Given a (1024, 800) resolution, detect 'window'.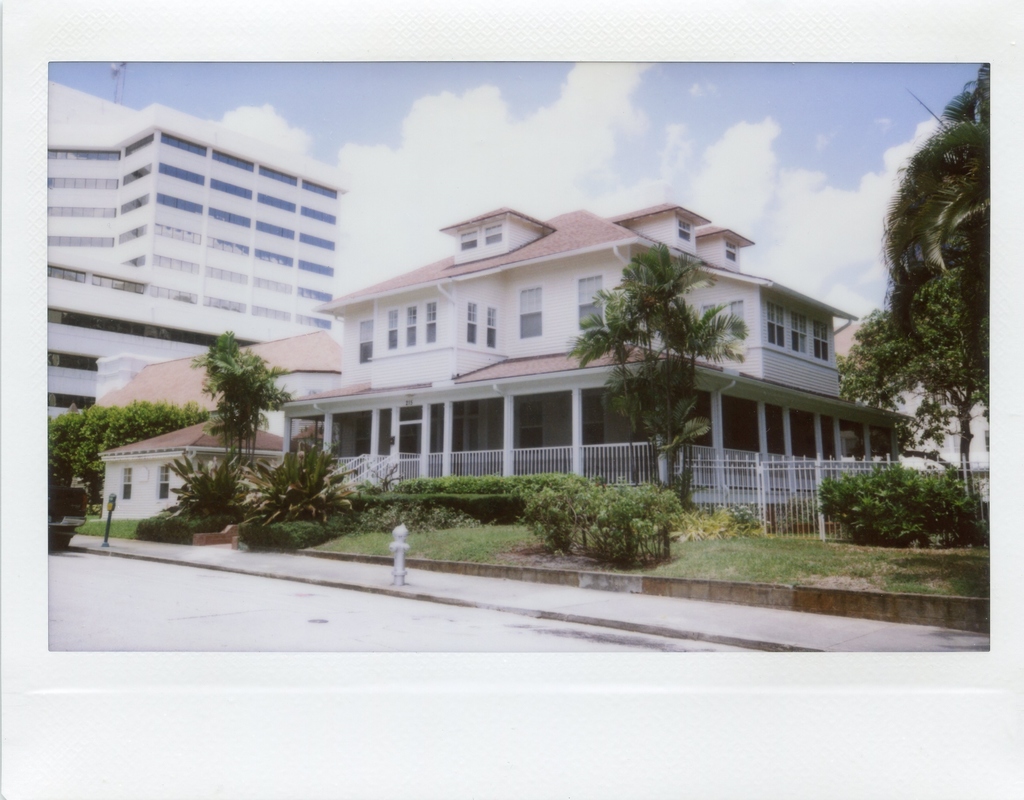
<bbox>790, 312, 806, 355</bbox>.
